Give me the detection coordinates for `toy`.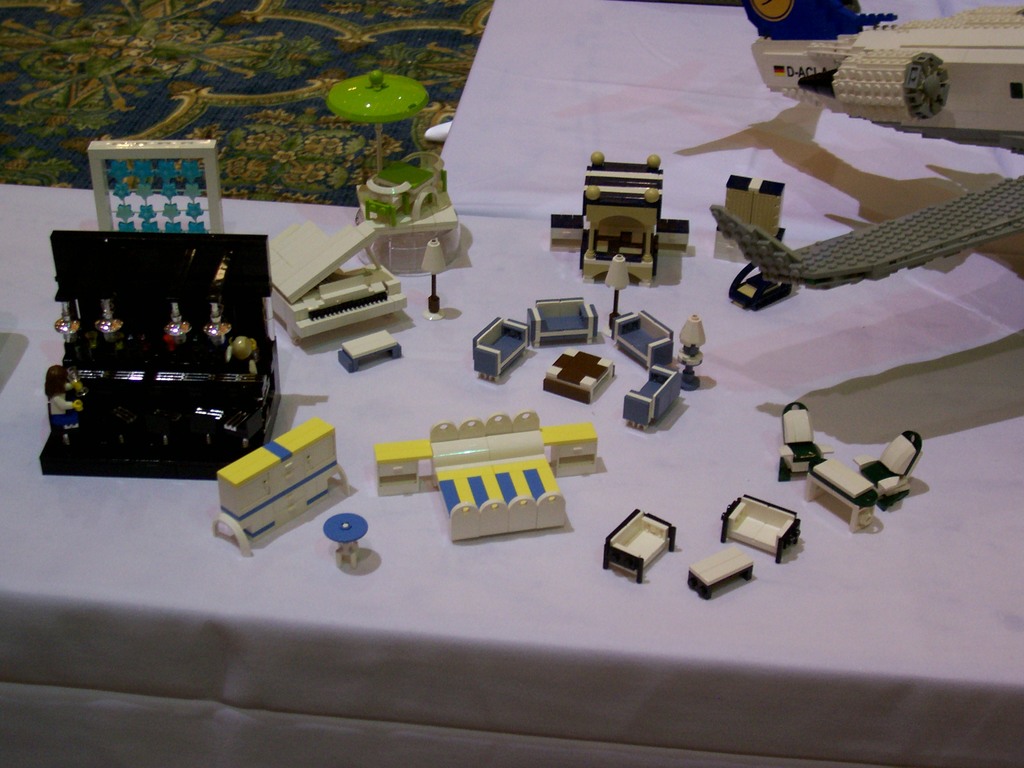
left=84, top=140, right=223, bottom=240.
